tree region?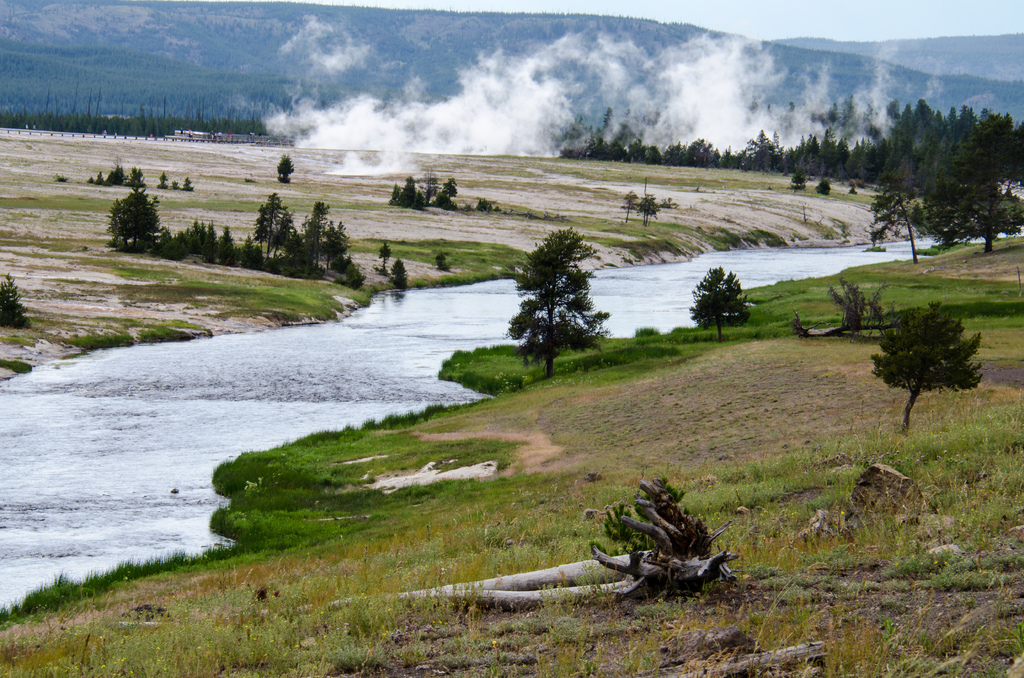
<region>870, 303, 986, 435</region>
